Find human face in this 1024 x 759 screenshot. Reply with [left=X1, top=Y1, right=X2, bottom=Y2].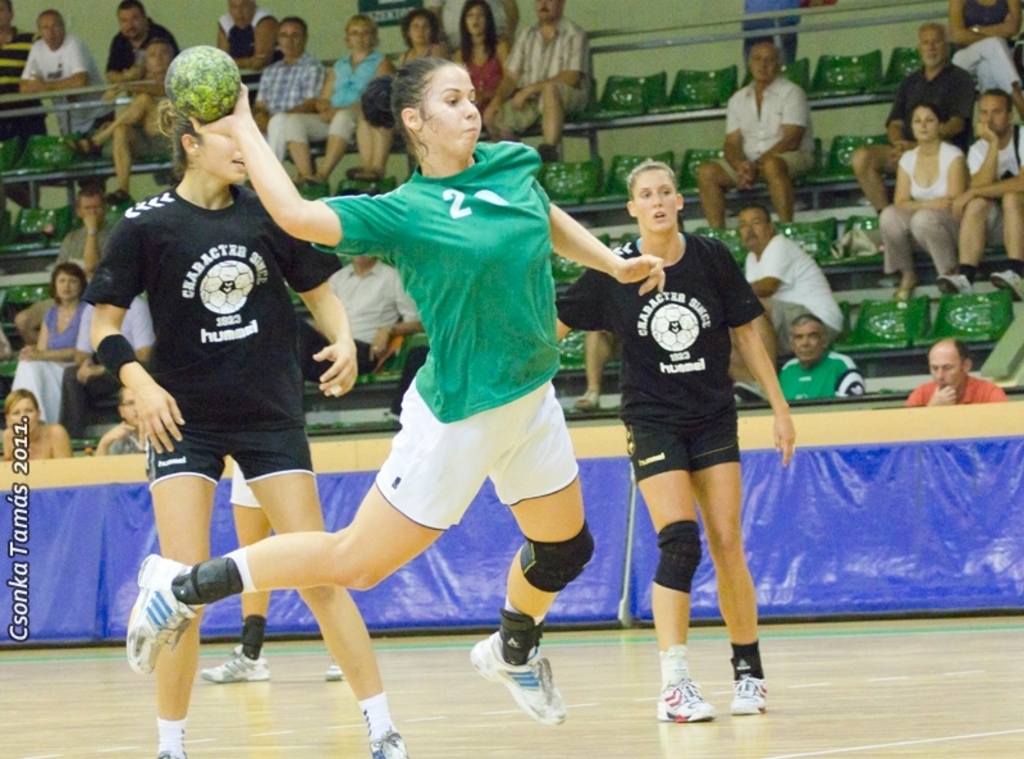
[left=204, top=120, right=246, bottom=180].
